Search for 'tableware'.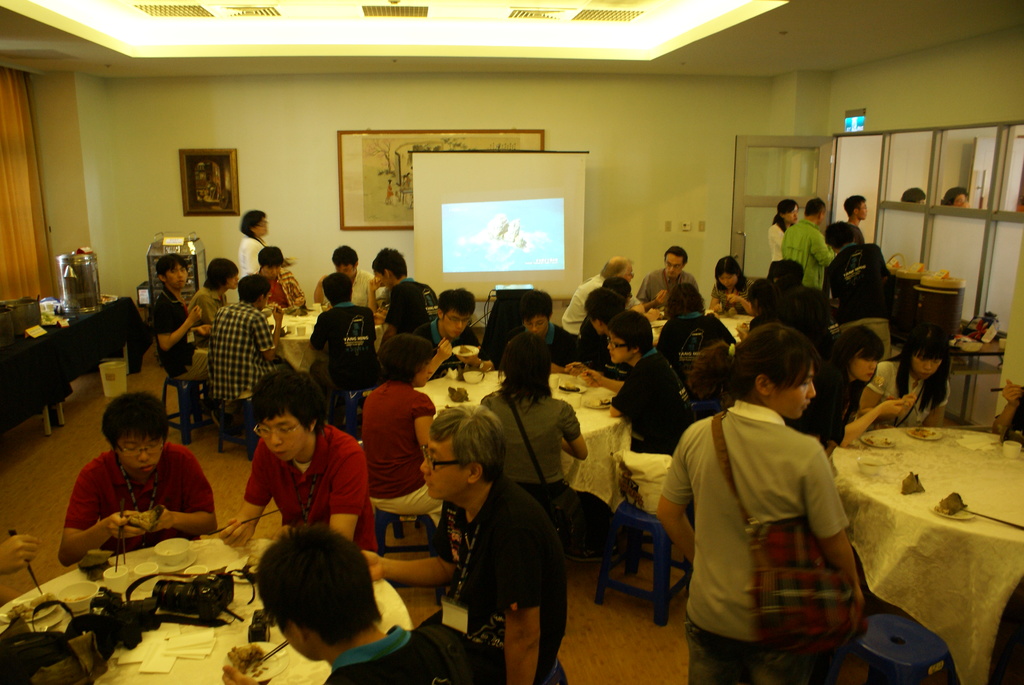
Found at BBox(154, 536, 196, 562).
